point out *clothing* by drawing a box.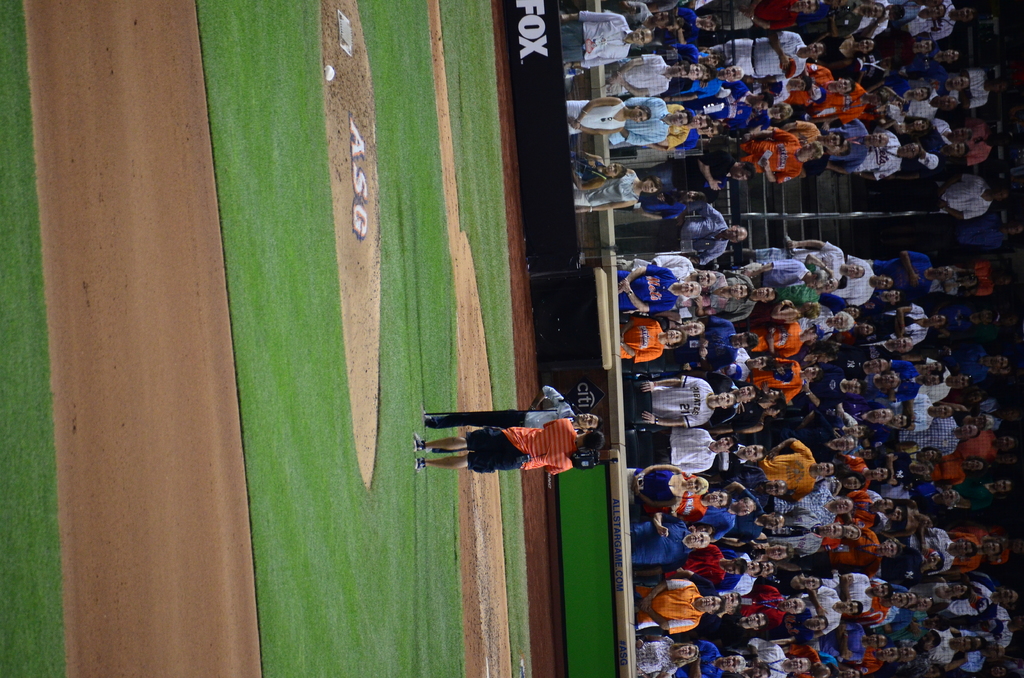
region(429, 385, 585, 430).
